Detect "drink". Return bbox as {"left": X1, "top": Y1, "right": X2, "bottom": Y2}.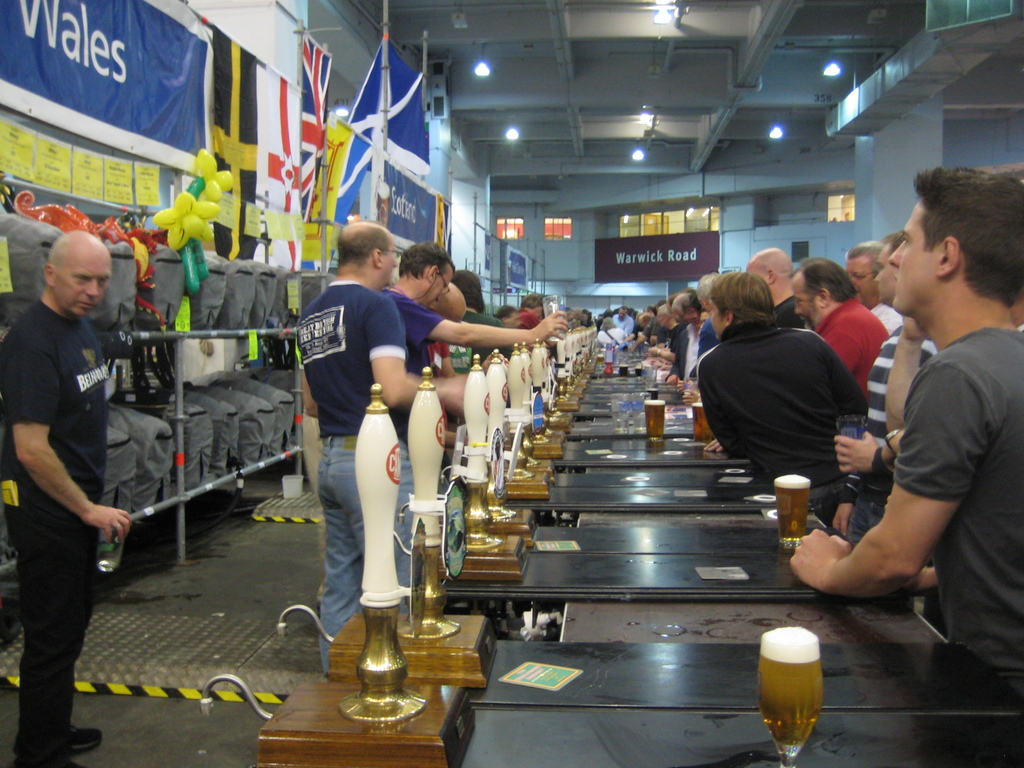
{"left": 762, "top": 644, "right": 830, "bottom": 759}.
